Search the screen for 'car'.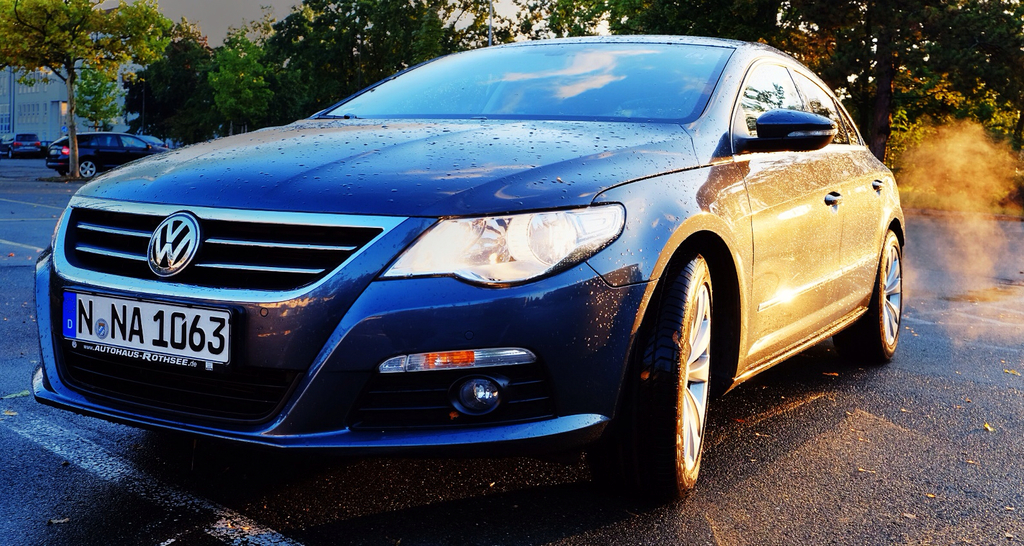
Found at Rect(21, 30, 911, 529).
